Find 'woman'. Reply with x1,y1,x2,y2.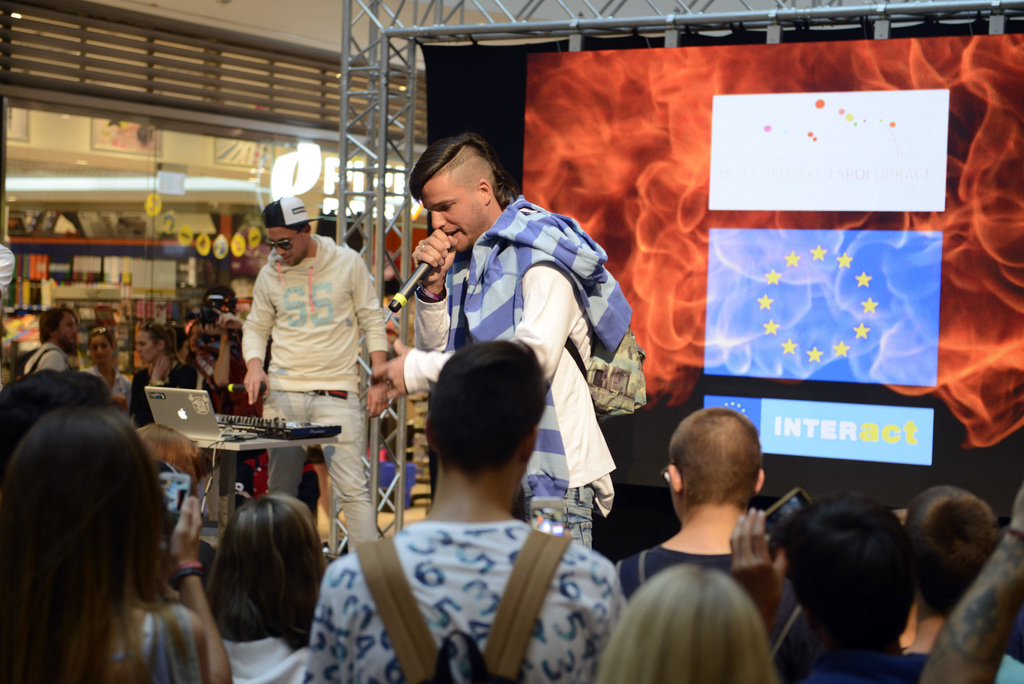
169,477,340,669.
